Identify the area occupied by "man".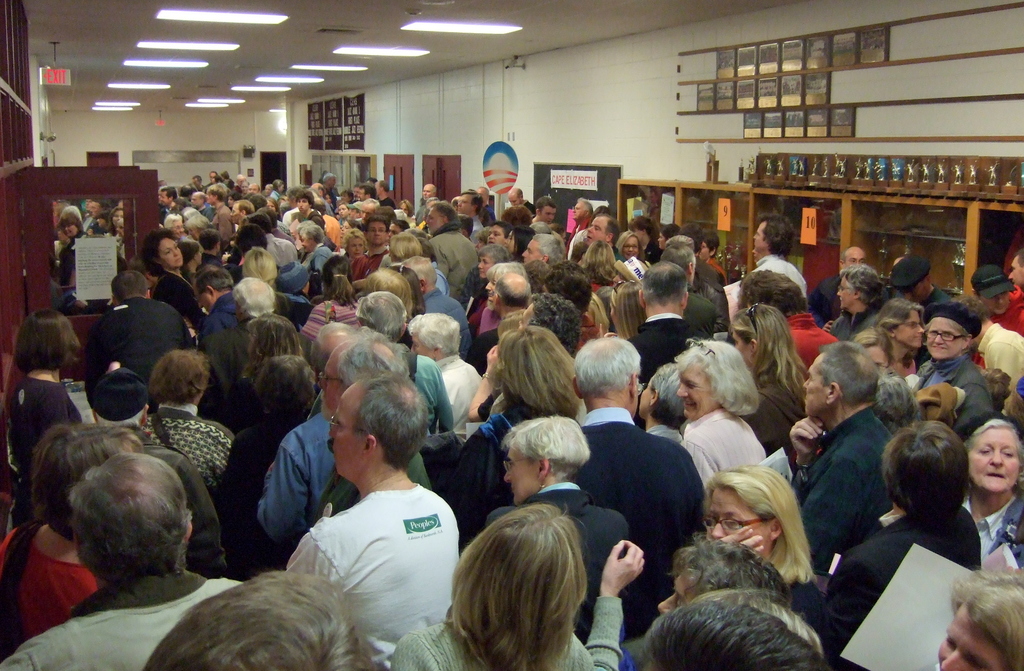
Area: 1009 249 1023 293.
